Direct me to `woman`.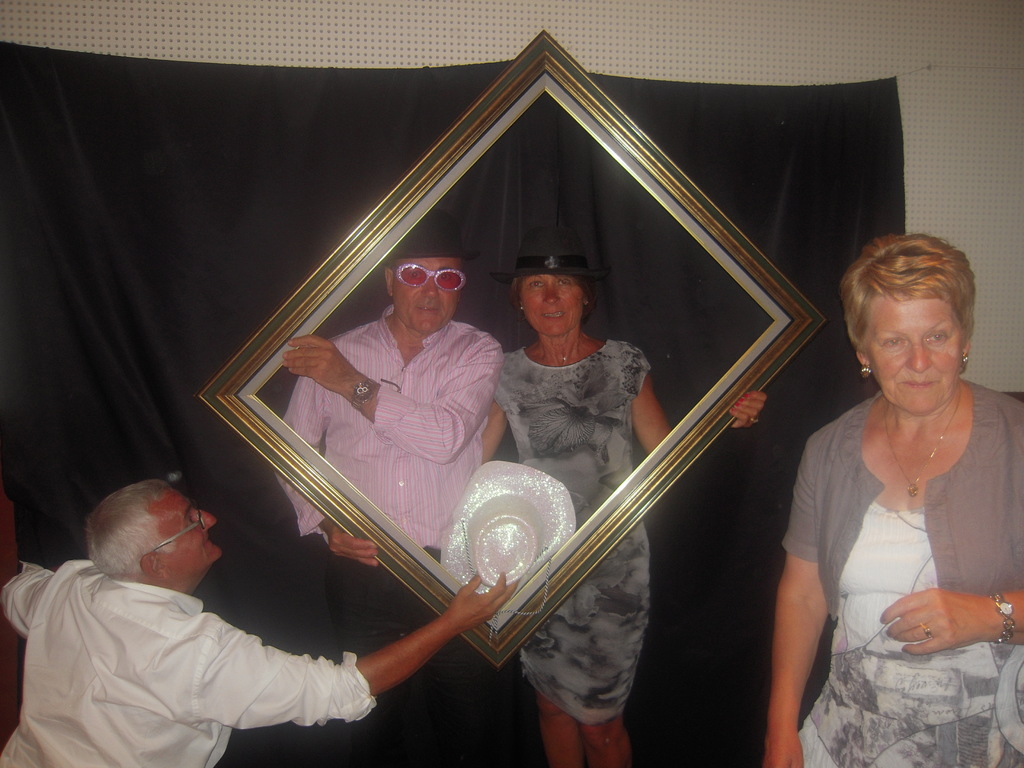
Direction: bbox(765, 218, 1023, 752).
